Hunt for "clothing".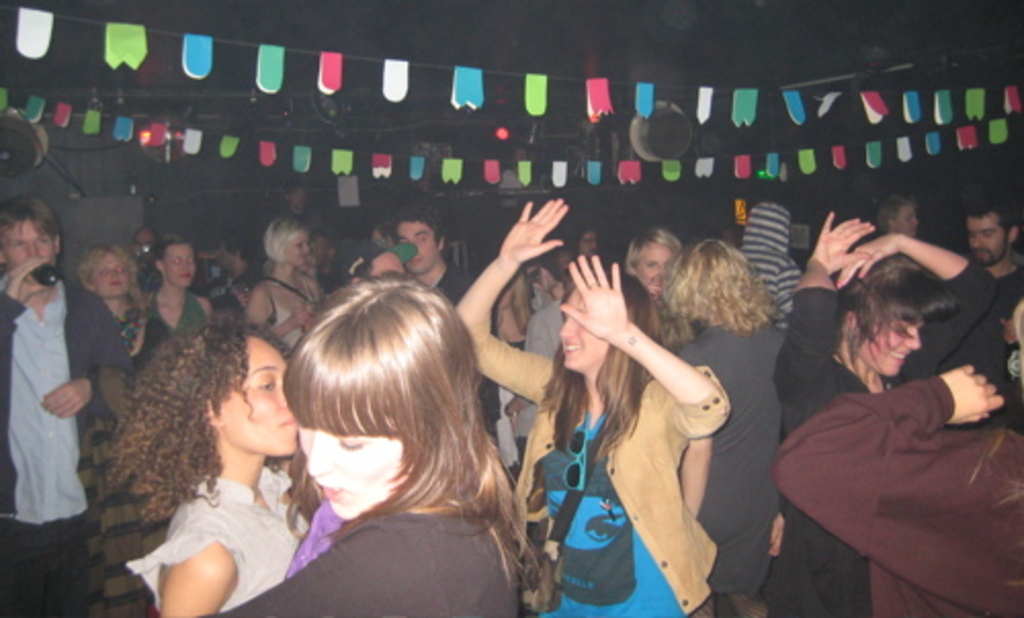
Hunted down at box(0, 266, 119, 616).
